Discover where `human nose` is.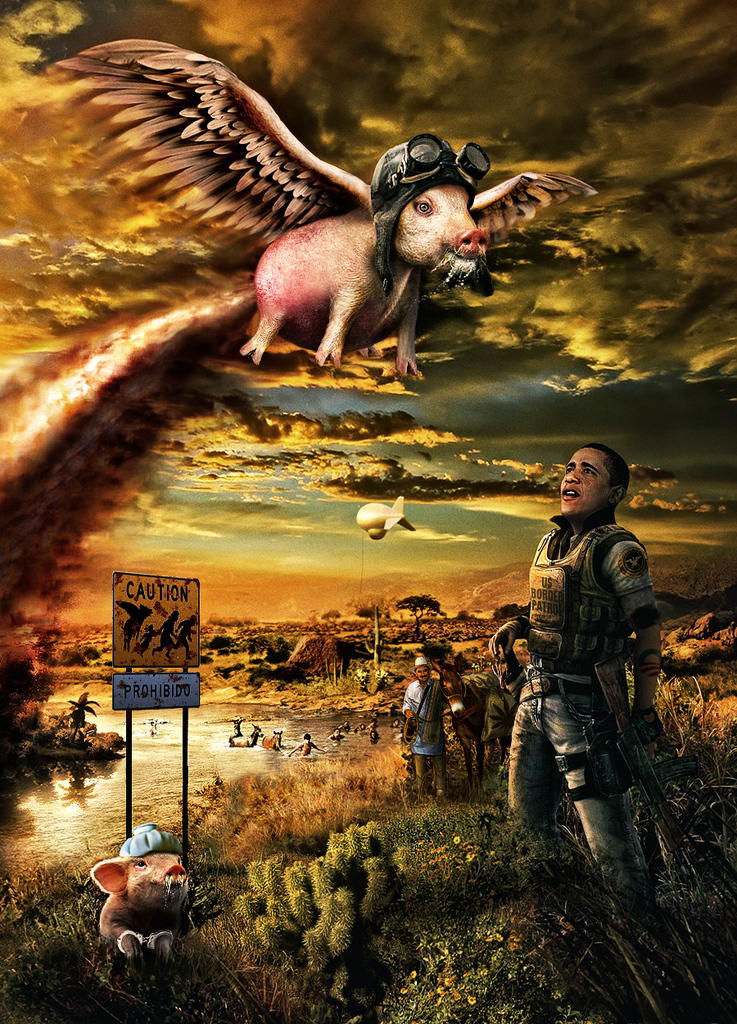
Discovered at crop(419, 670, 425, 675).
